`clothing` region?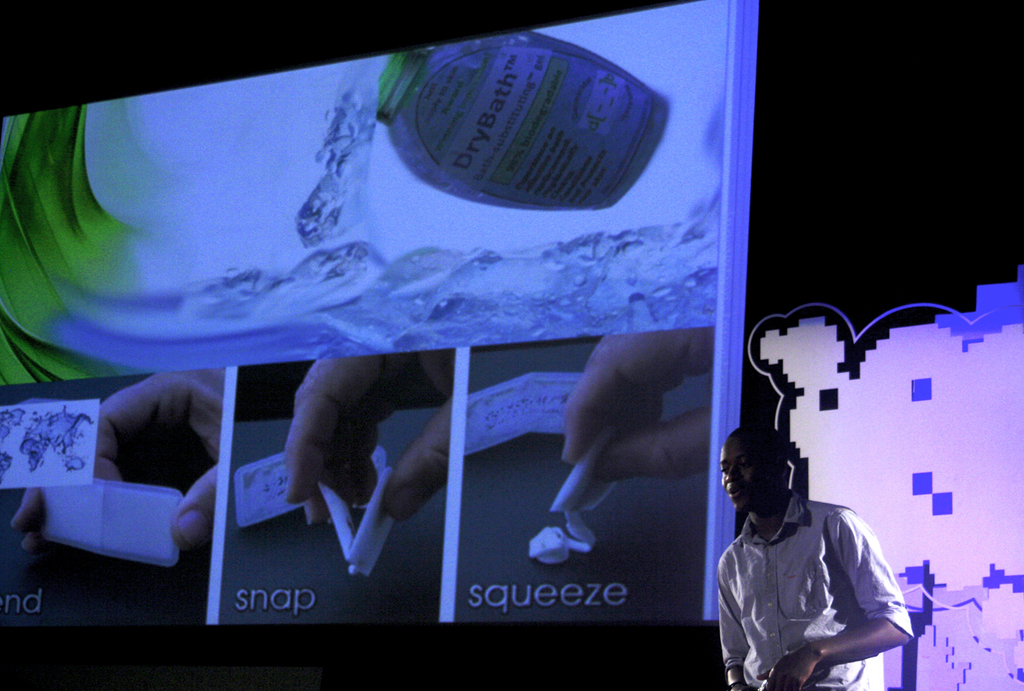
<bbox>718, 464, 932, 677</bbox>
